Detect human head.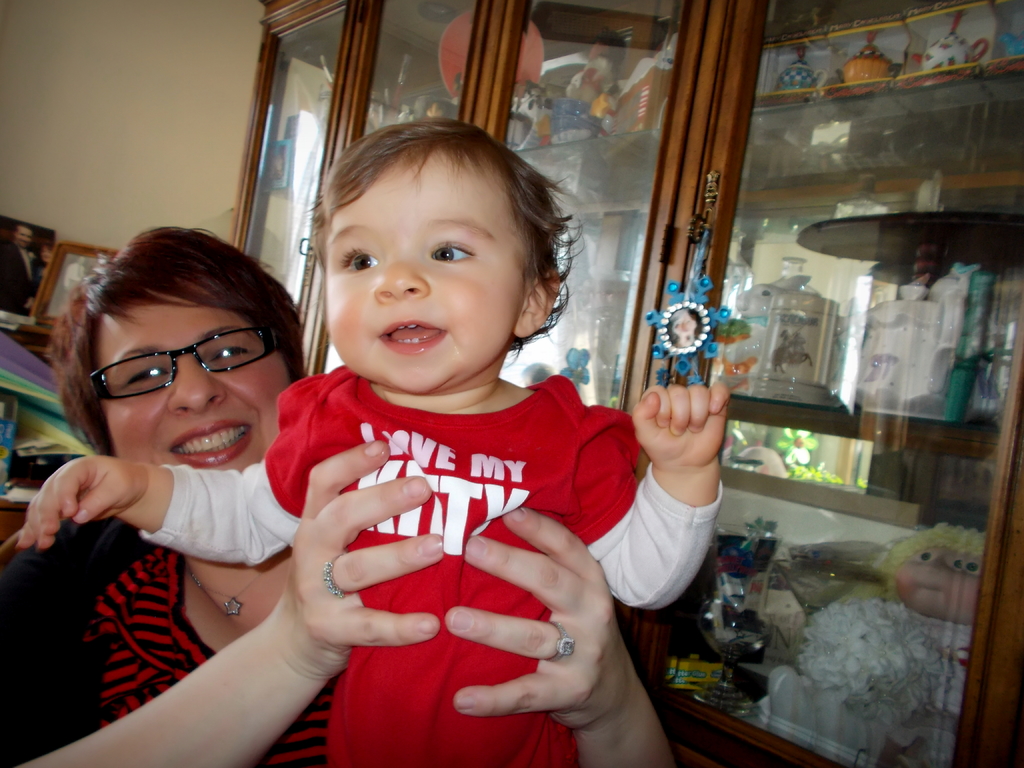
Detected at 70, 225, 303, 474.
